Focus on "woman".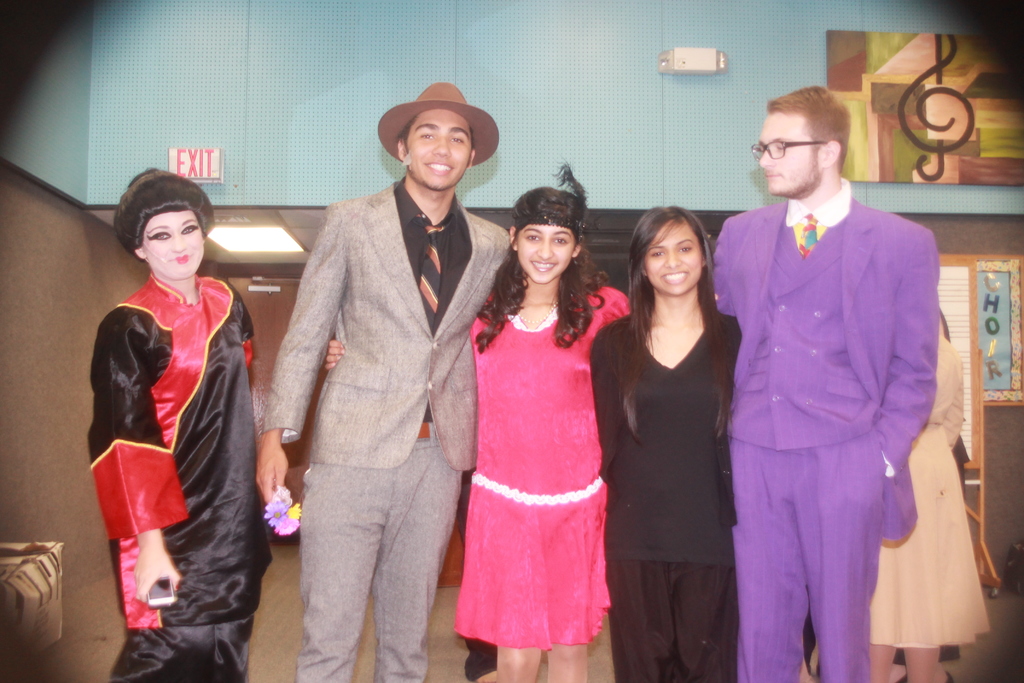
Focused at <box>81,151,268,671</box>.
